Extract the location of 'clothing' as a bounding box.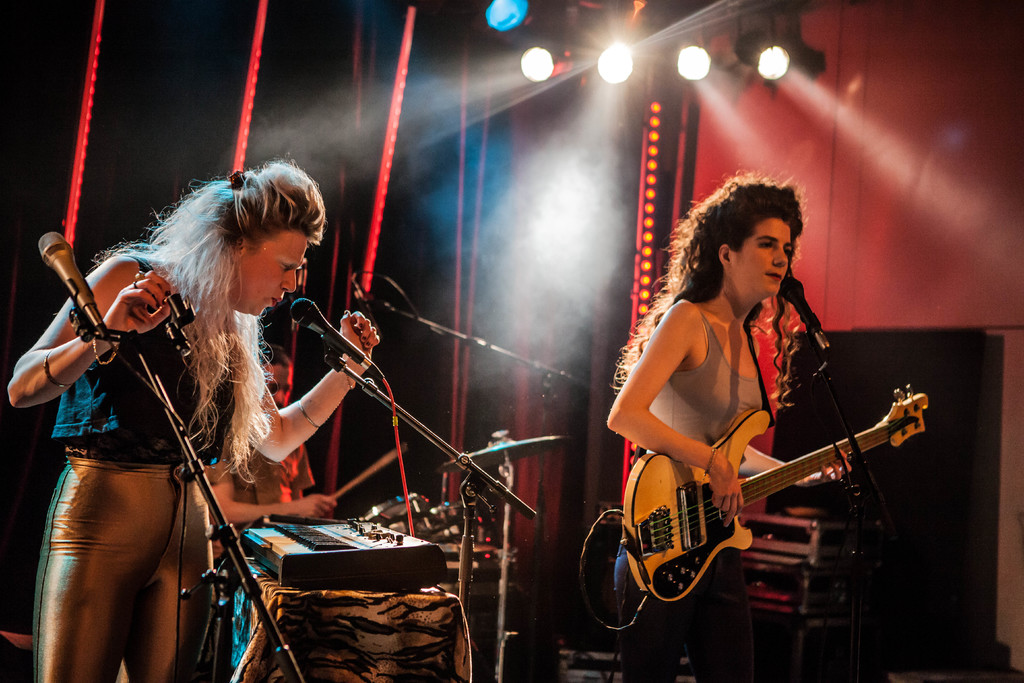
bbox=(645, 306, 765, 451).
